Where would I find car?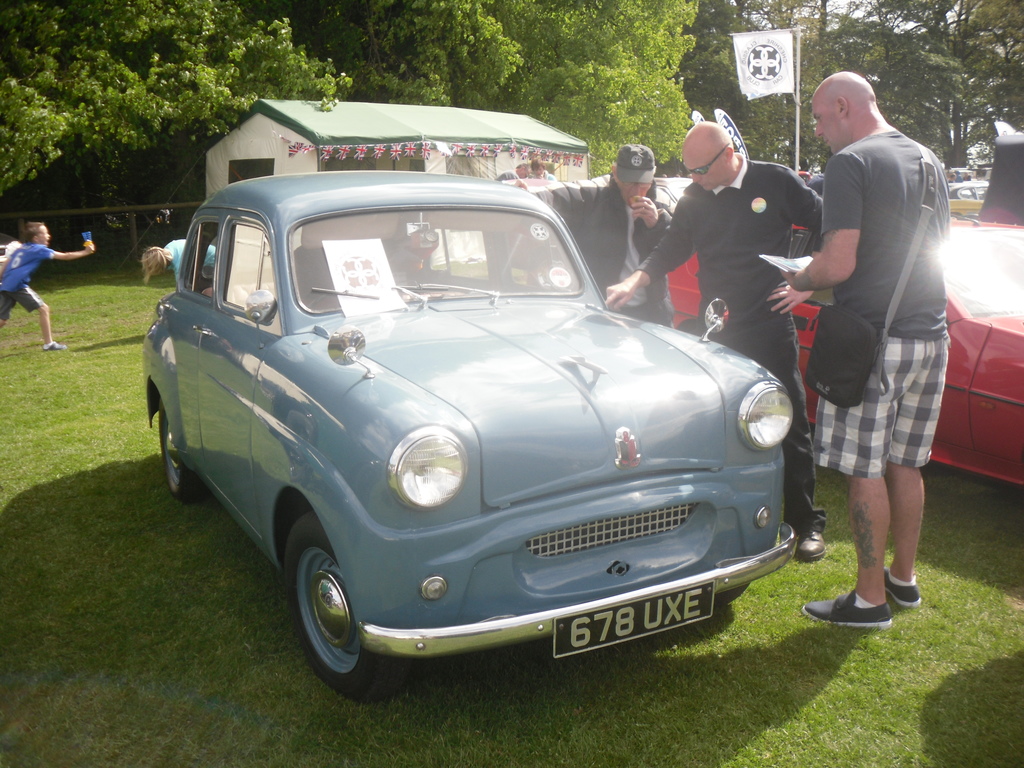
At (left=948, top=177, right=990, bottom=220).
